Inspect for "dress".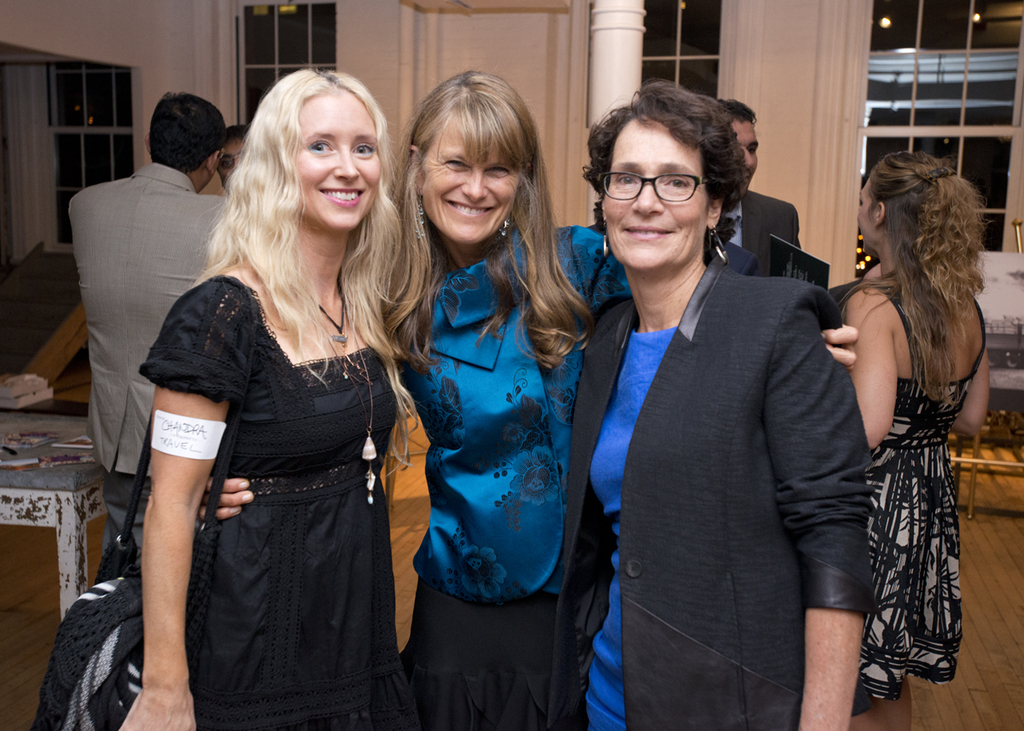
Inspection: select_region(580, 328, 677, 730).
